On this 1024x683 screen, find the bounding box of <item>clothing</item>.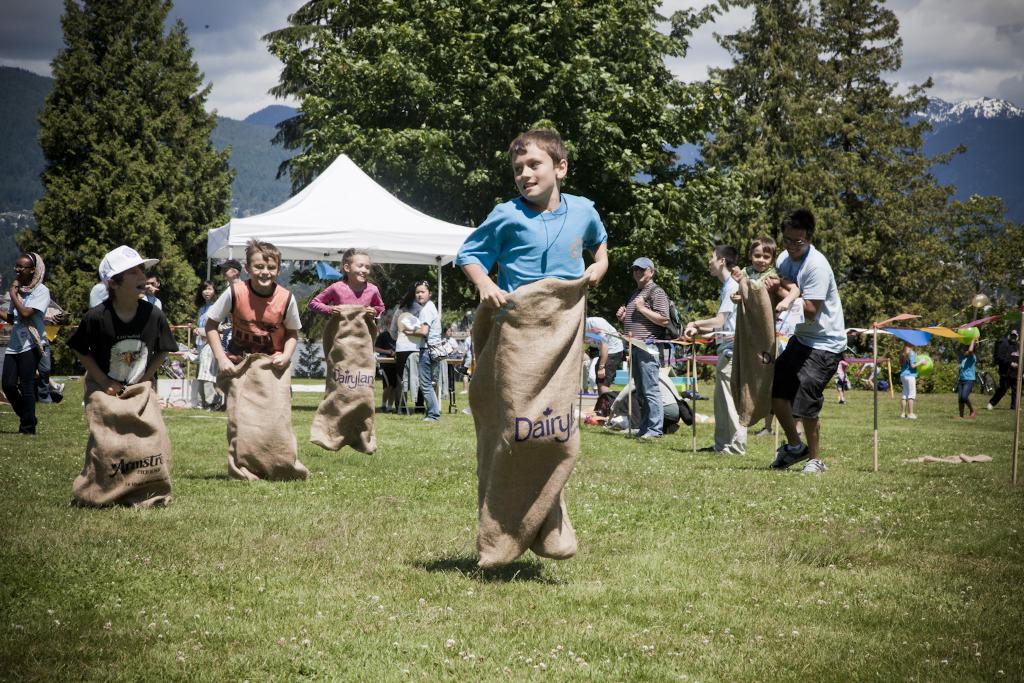
Bounding box: (left=464, top=336, right=475, bottom=372).
